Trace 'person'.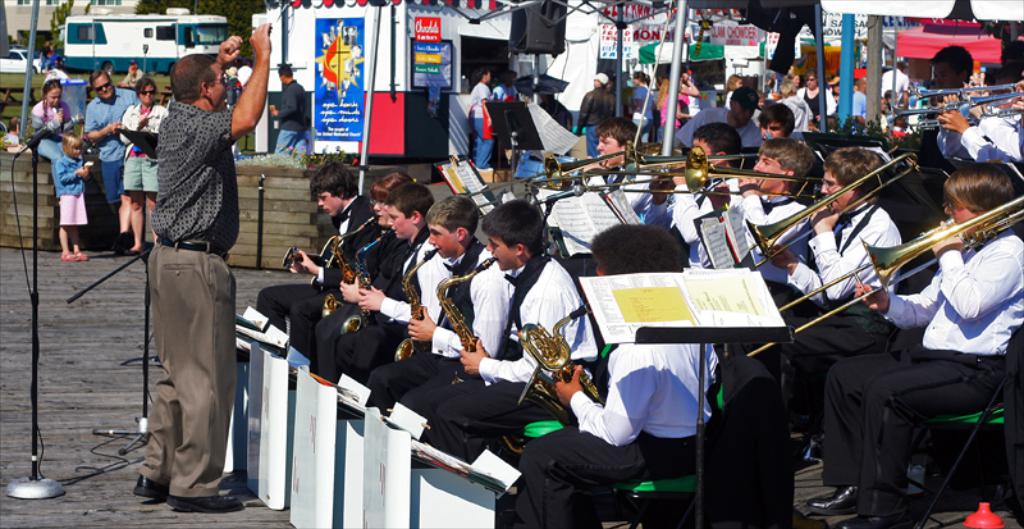
Traced to select_region(268, 60, 314, 146).
